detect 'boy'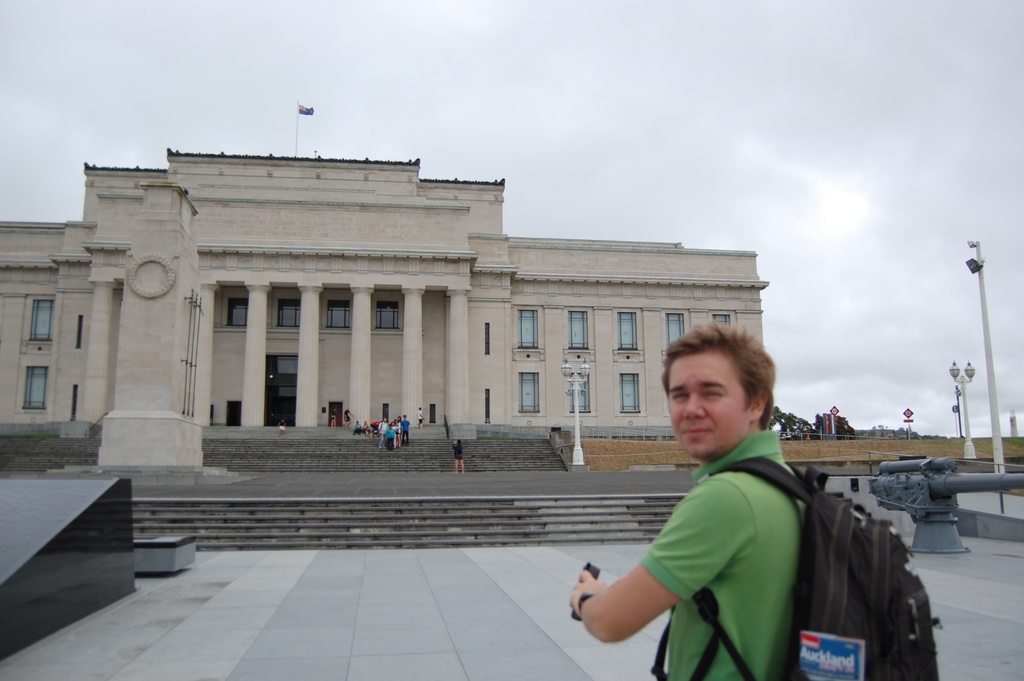
<bbox>572, 323, 808, 680</bbox>
